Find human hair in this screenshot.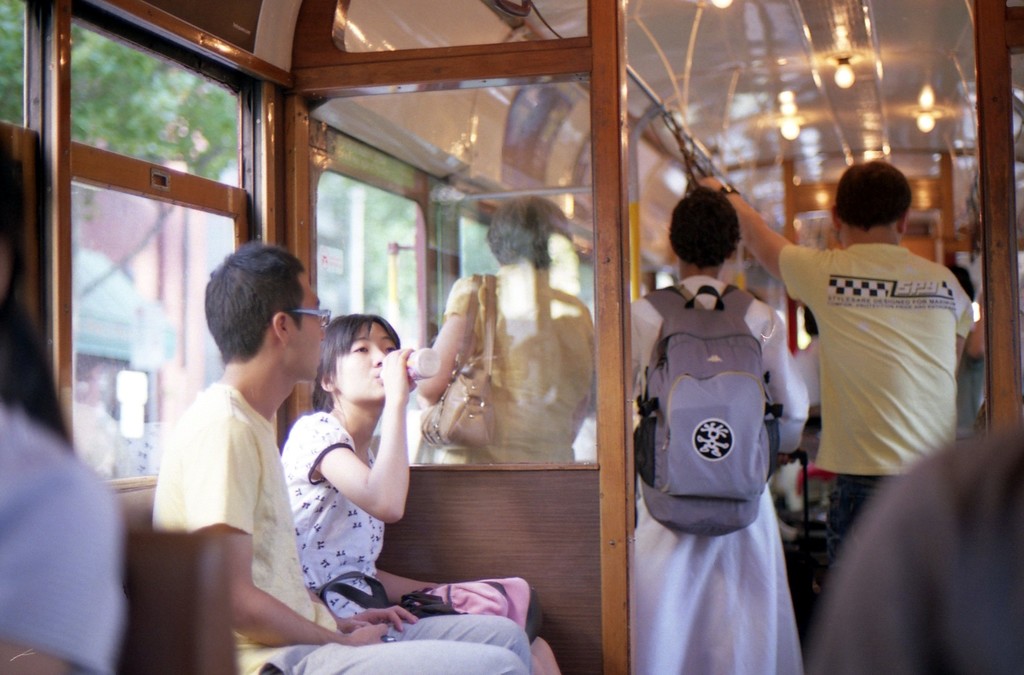
The bounding box for human hair is left=670, top=183, right=740, bottom=270.
